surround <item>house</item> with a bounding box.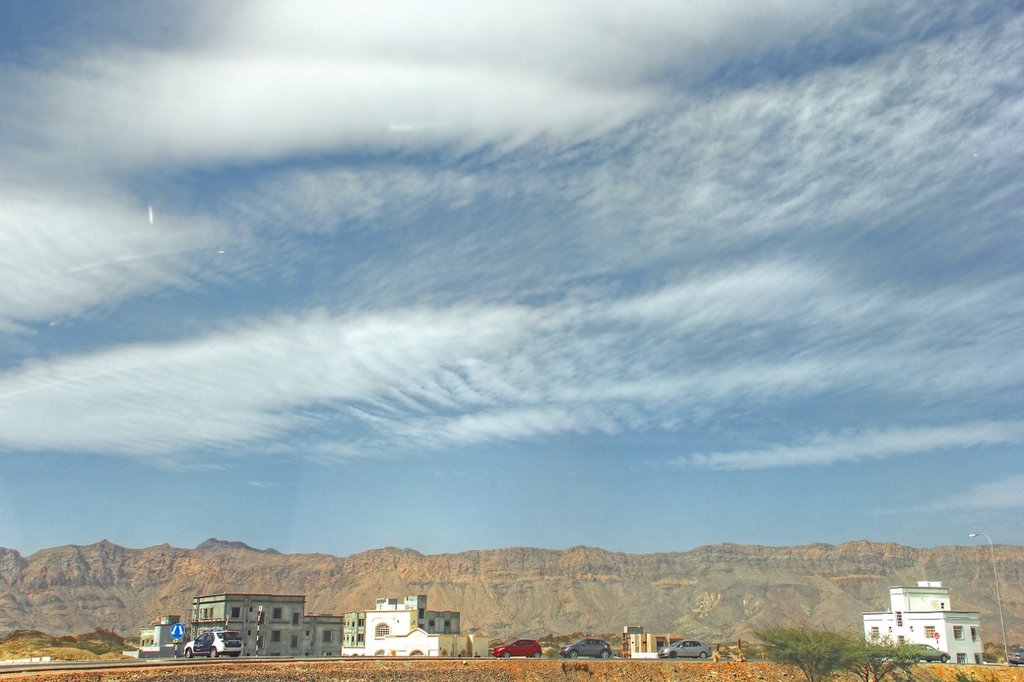
<box>866,582,984,664</box>.
